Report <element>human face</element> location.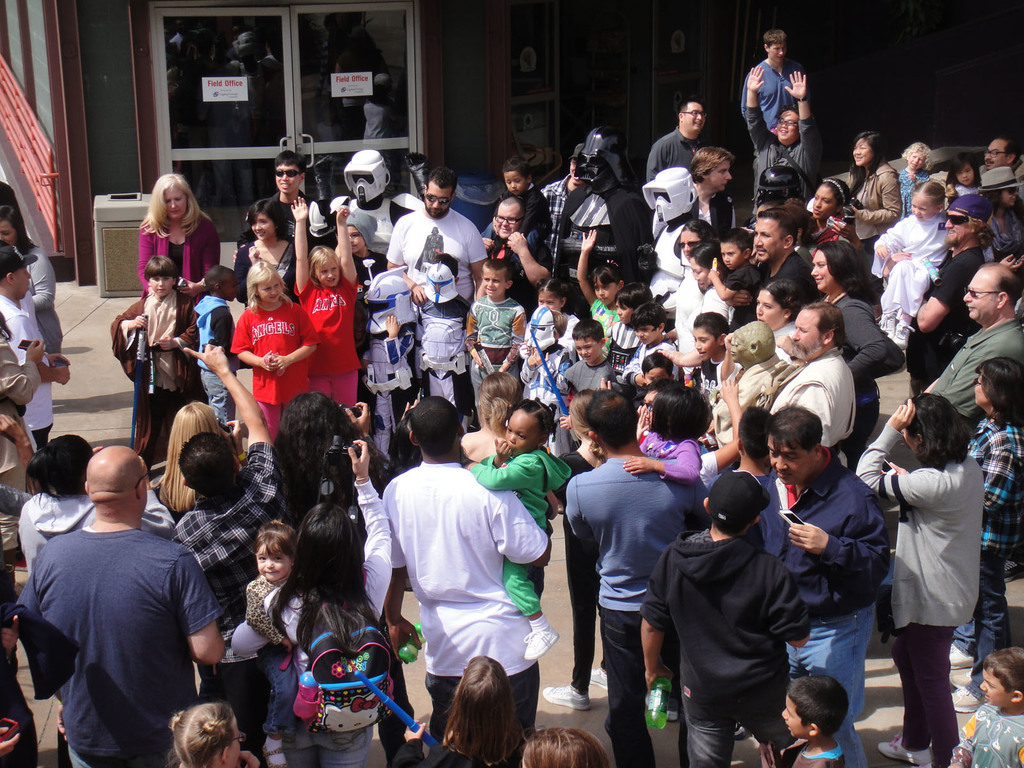
Report: l=909, t=152, r=924, b=170.
